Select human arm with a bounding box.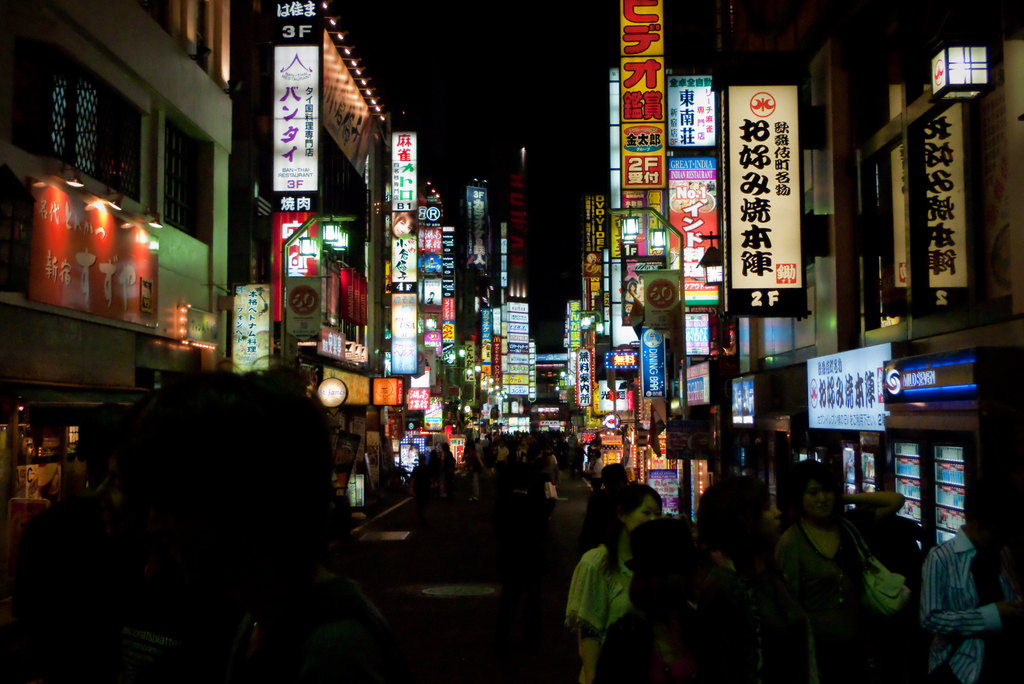
429:443:465:483.
